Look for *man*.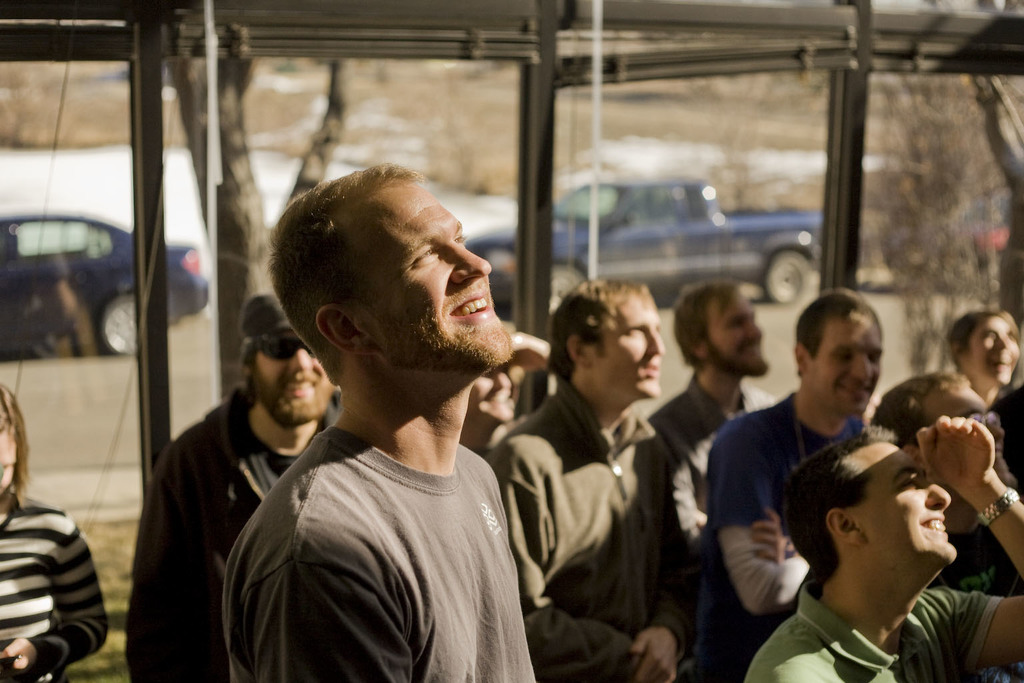
Found: <region>741, 411, 1023, 682</region>.
